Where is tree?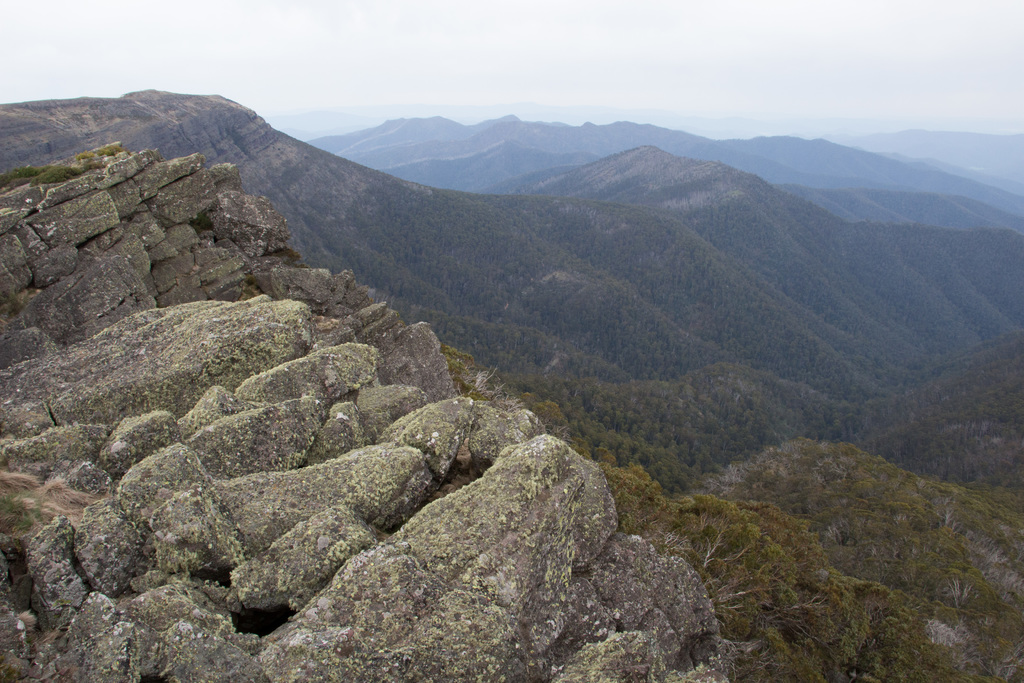
bbox=(692, 495, 766, 565).
